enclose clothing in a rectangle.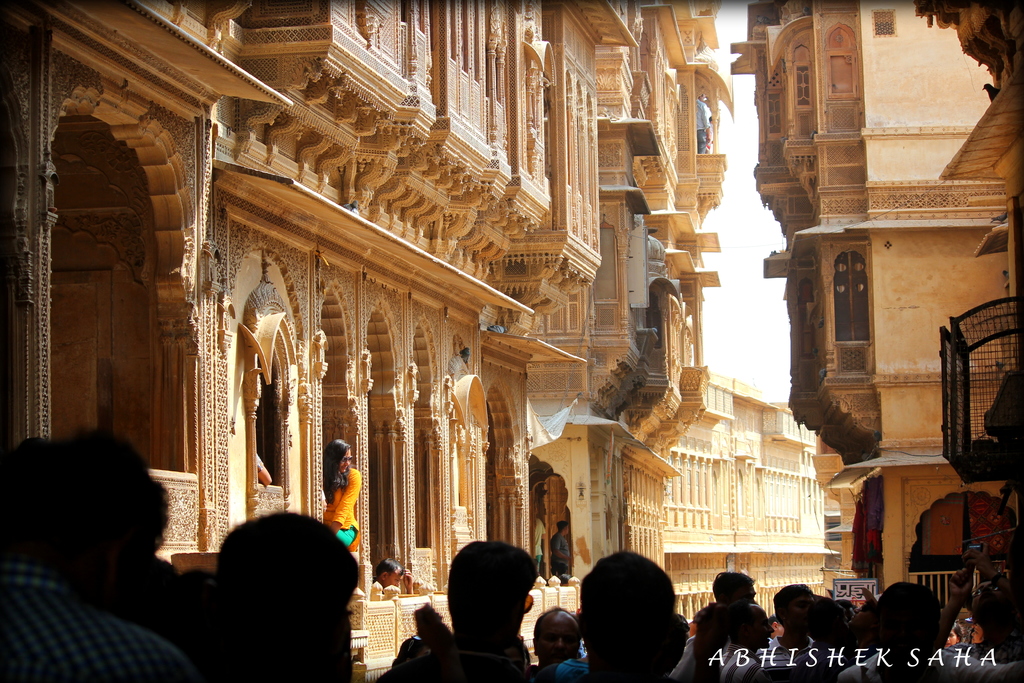
<region>717, 643, 769, 682</region>.
